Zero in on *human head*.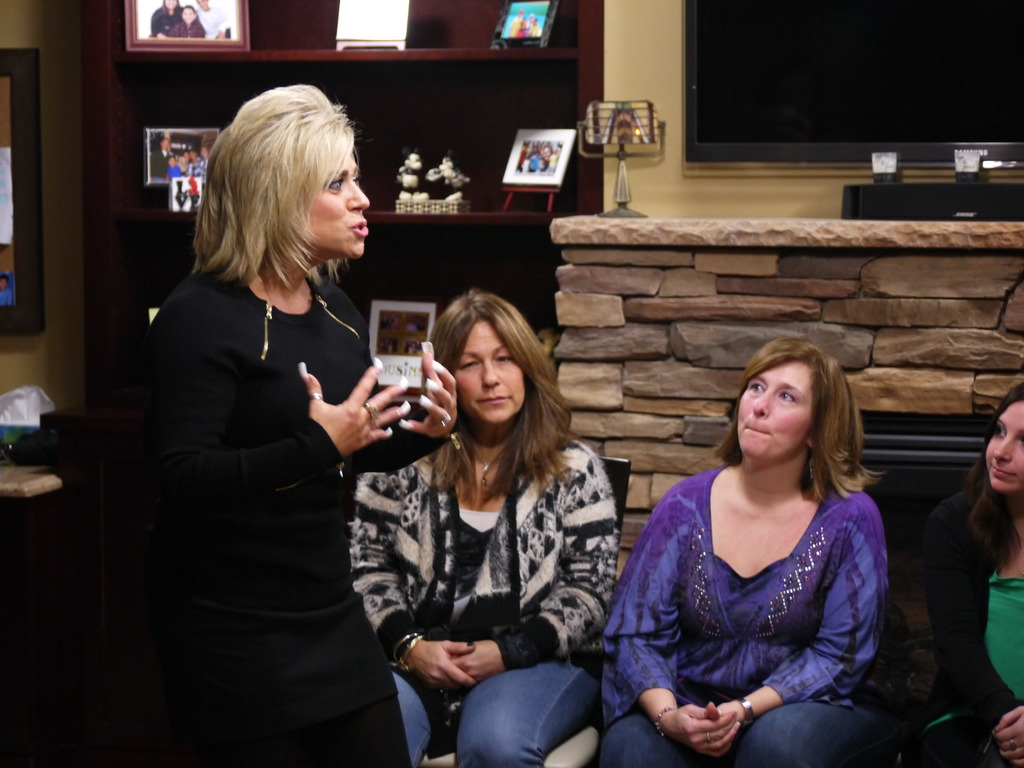
Zeroed in: l=211, t=82, r=371, b=259.
